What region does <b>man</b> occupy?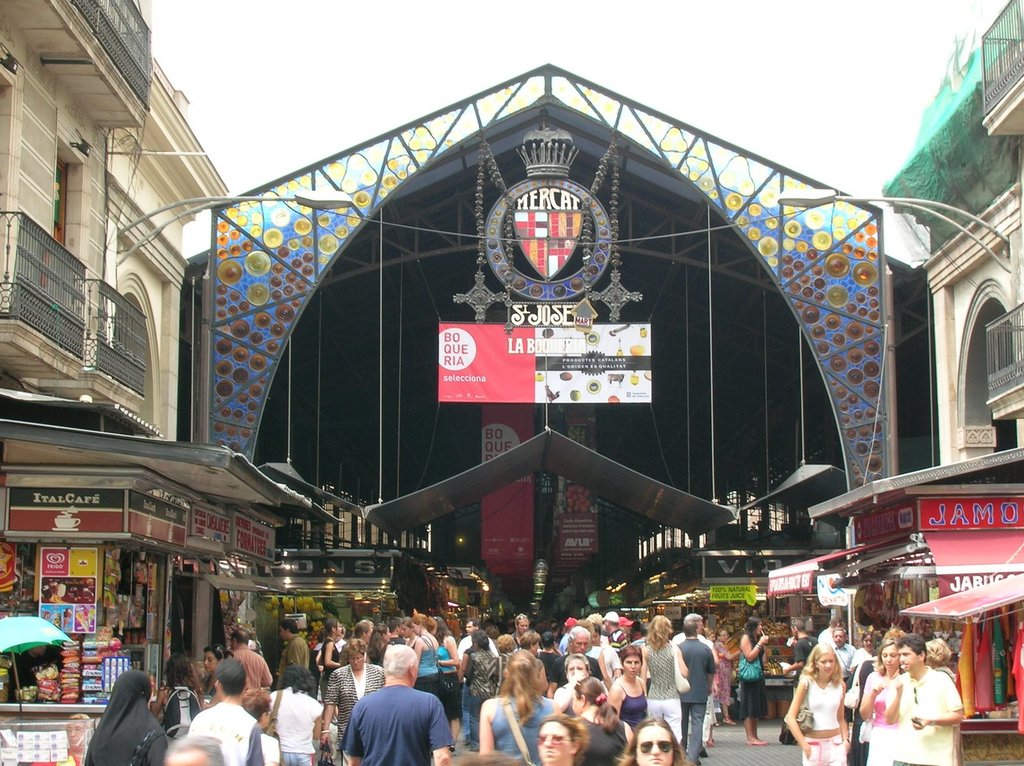
{"left": 227, "top": 628, "right": 276, "bottom": 690}.
